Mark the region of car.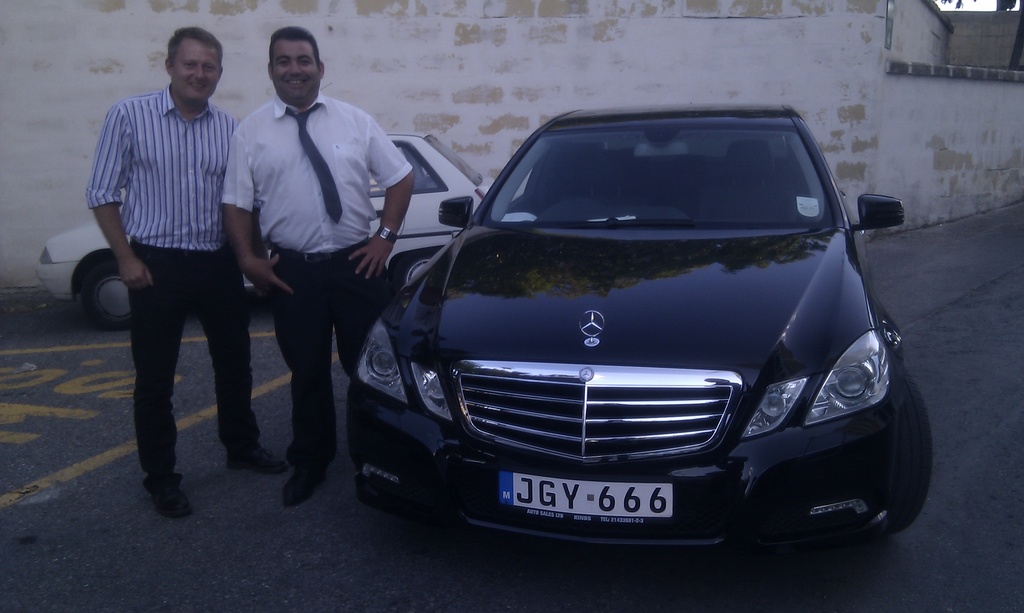
Region: 41,125,496,333.
